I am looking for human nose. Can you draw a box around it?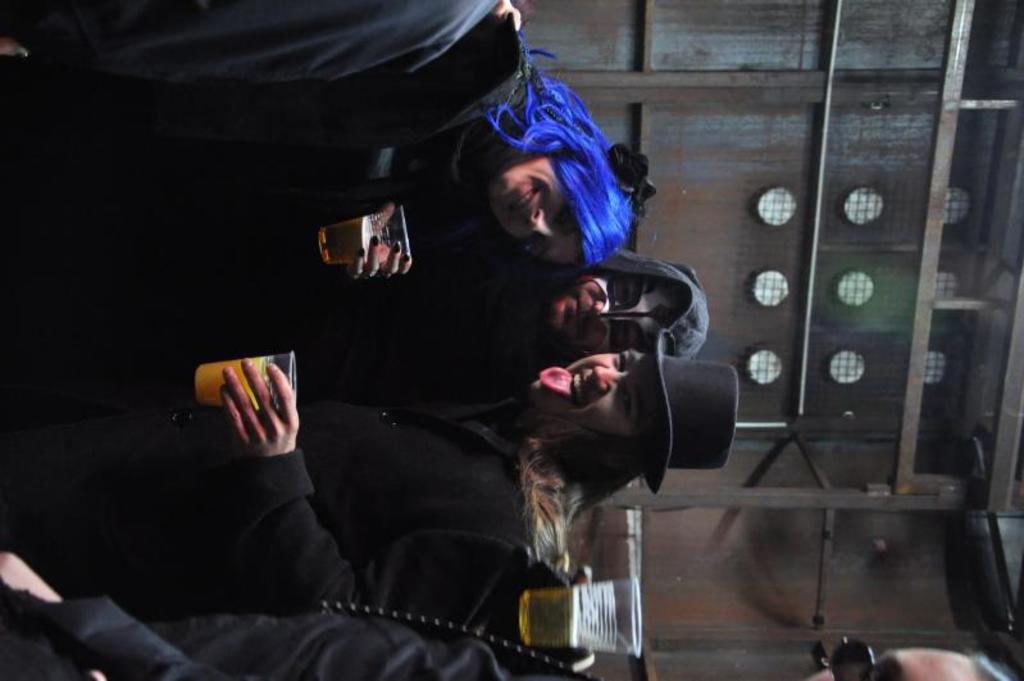
Sure, the bounding box is {"x1": 595, "y1": 299, "x2": 618, "y2": 323}.
